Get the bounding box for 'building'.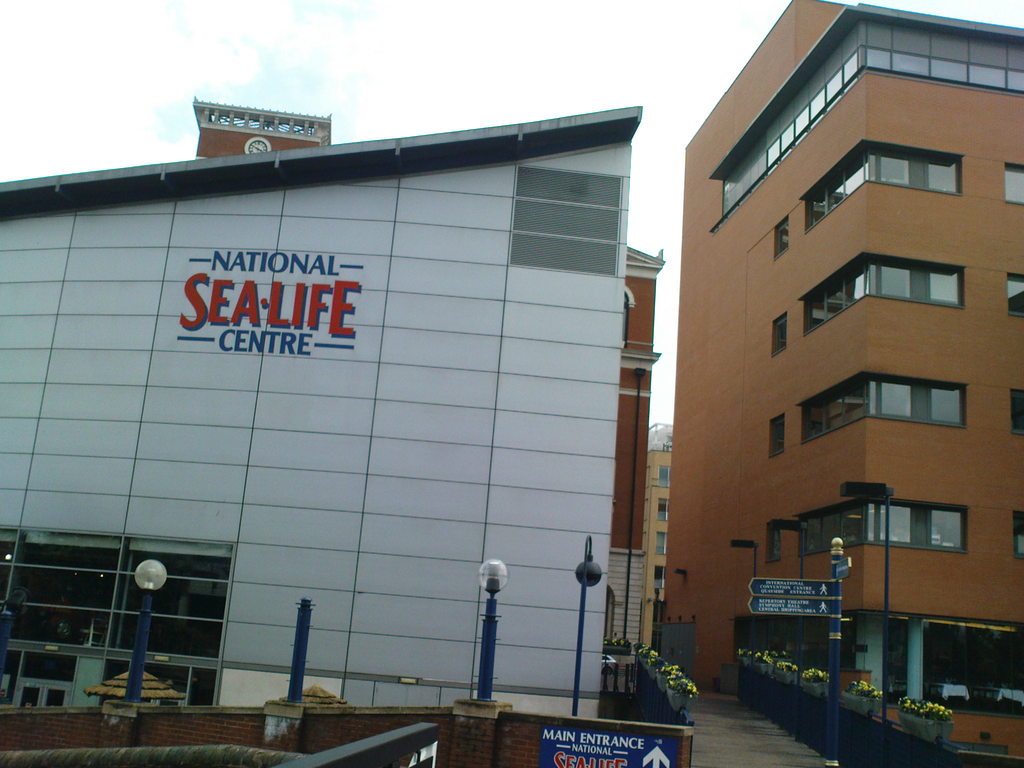
bbox(642, 437, 674, 621).
